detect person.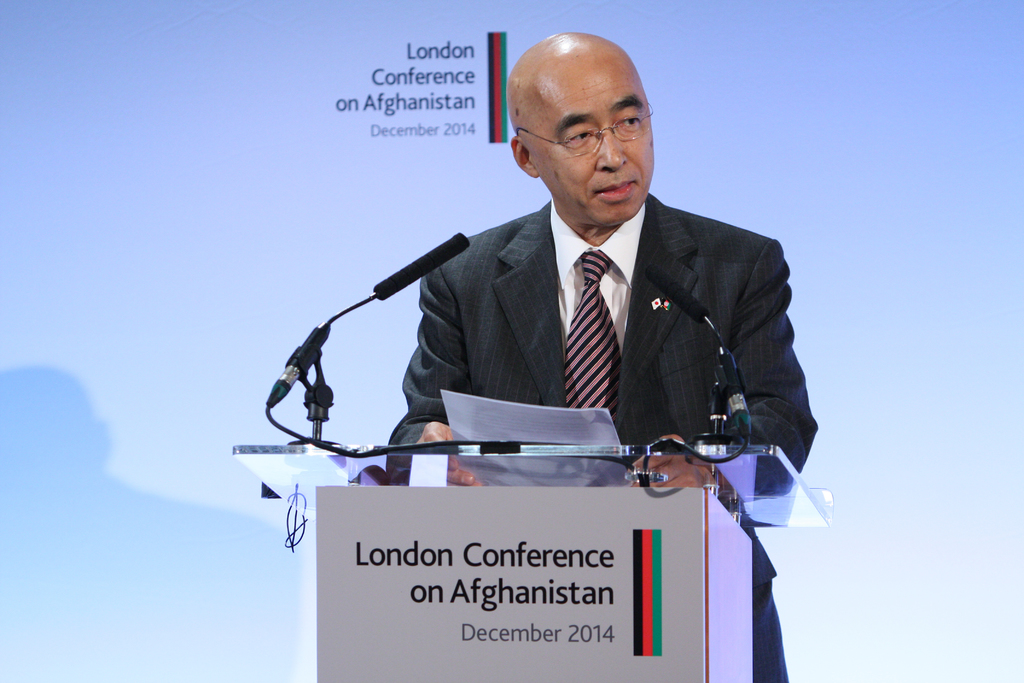
Detected at (387, 28, 817, 682).
